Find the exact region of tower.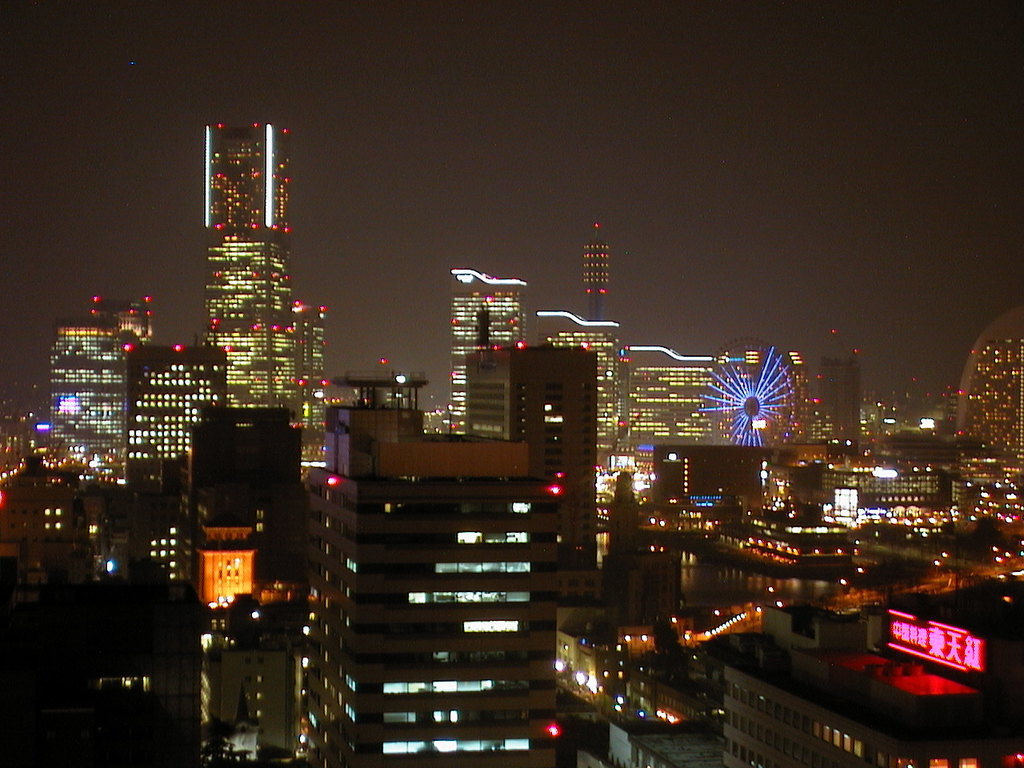
Exact region: x1=209, y1=118, x2=301, y2=424.
